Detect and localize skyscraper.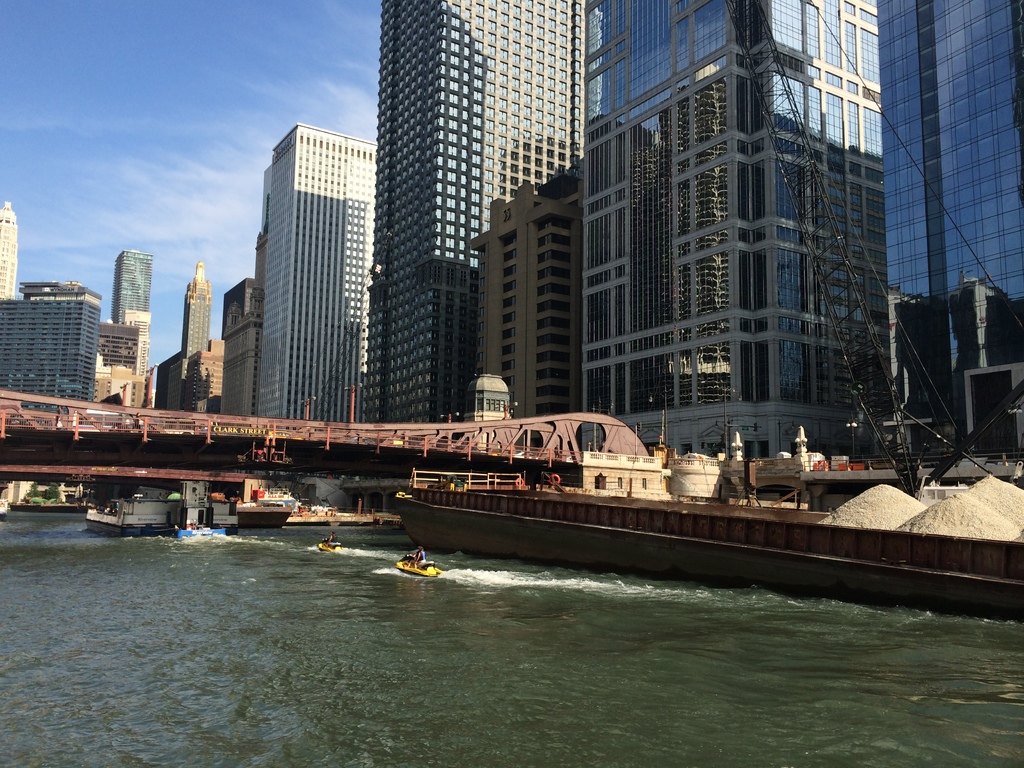
Localized at 0 201 19 303.
